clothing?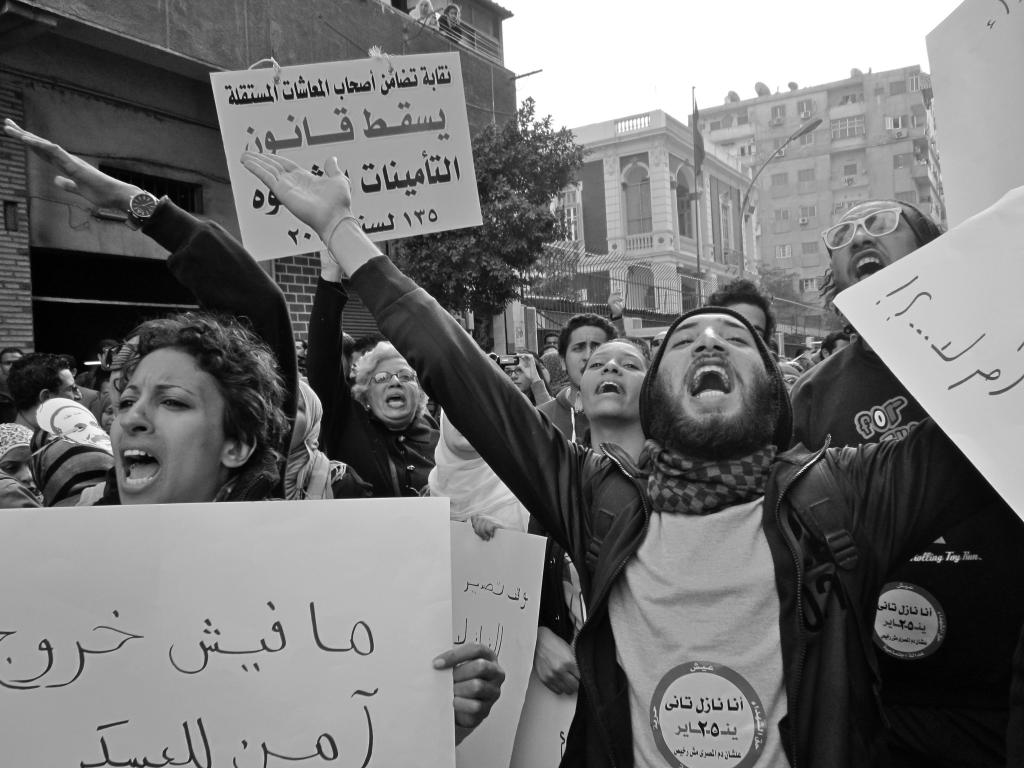
rect(0, 466, 47, 512)
